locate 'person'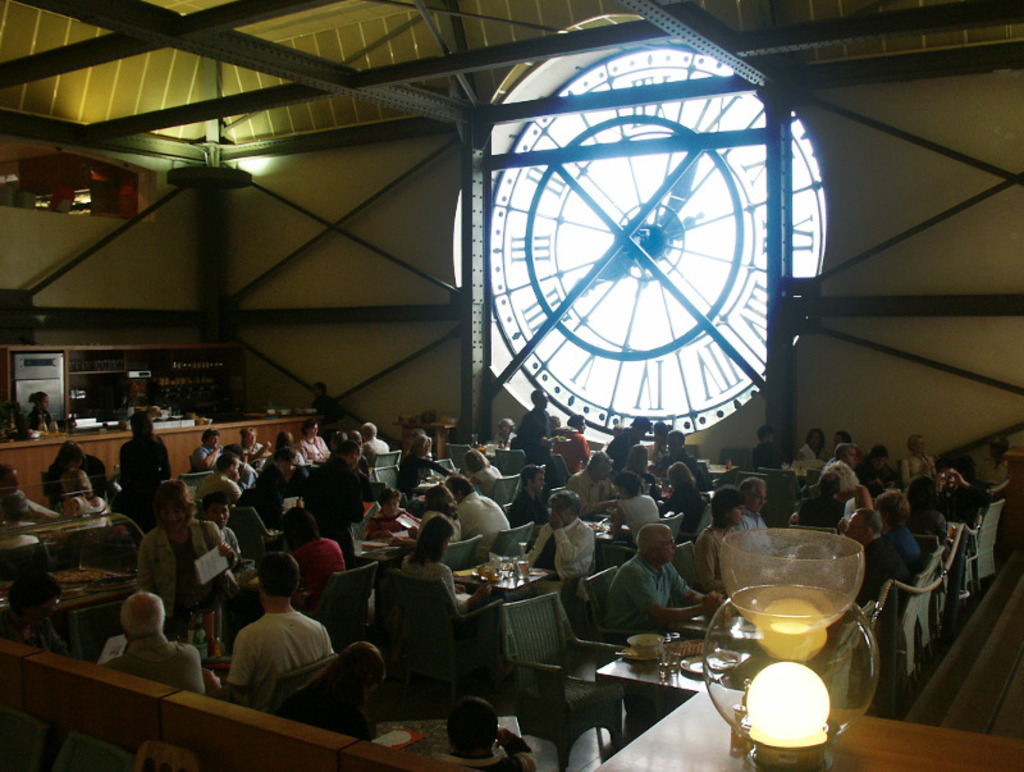
854, 439, 891, 490
